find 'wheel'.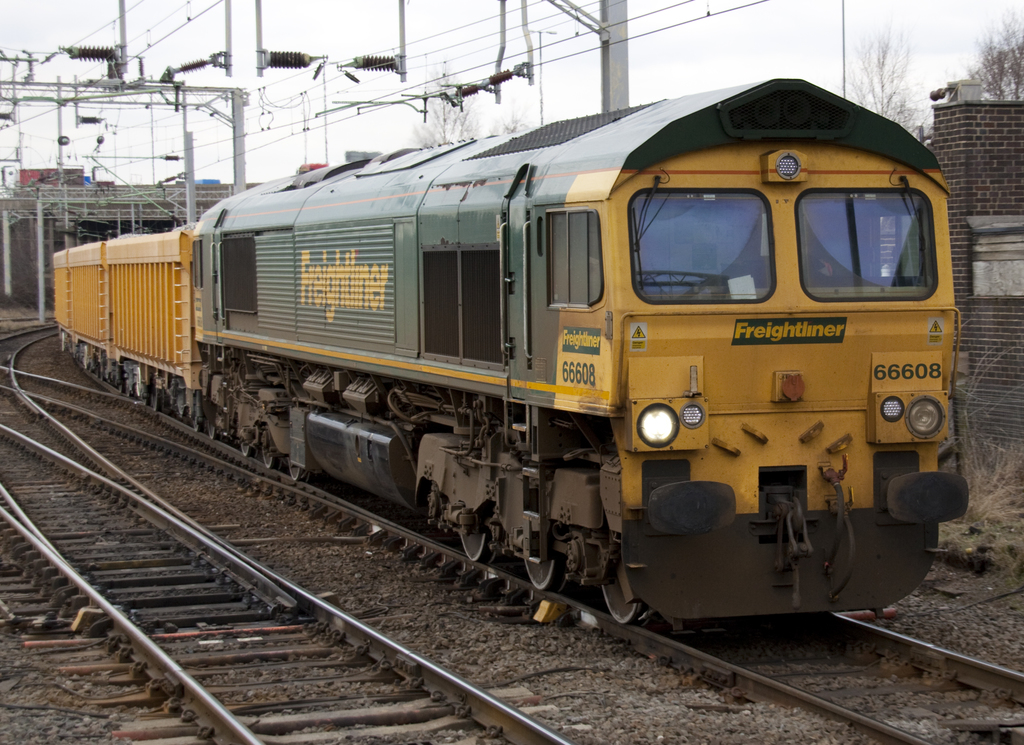
(240, 448, 256, 457).
